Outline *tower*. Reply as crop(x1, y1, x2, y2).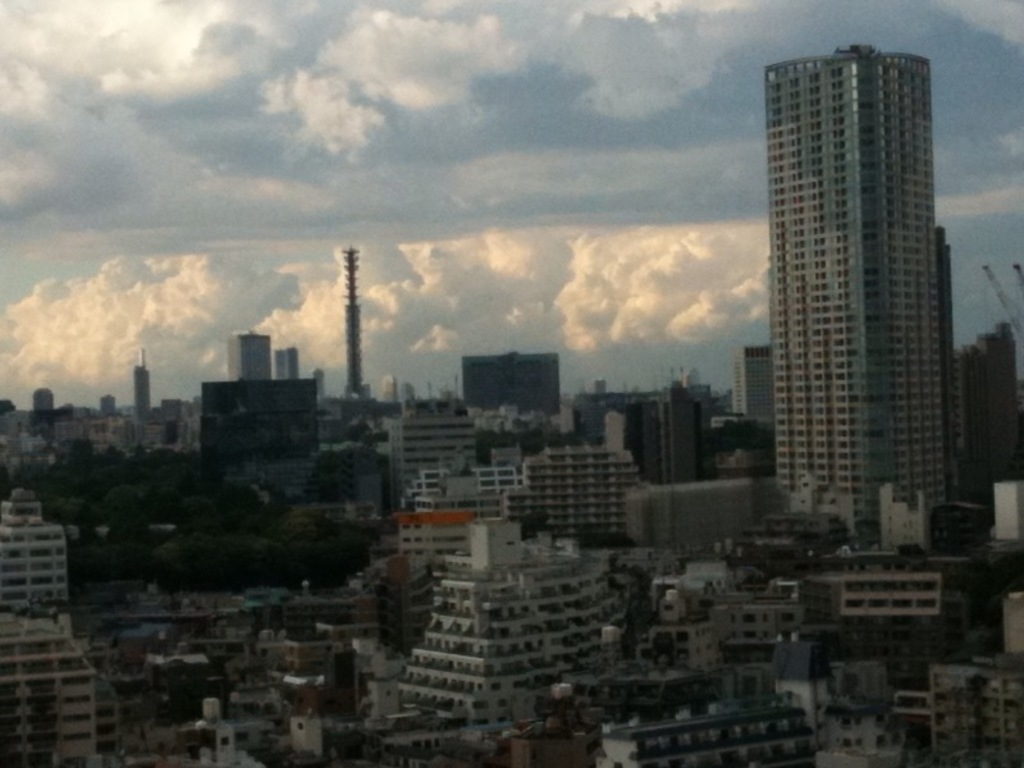
crop(230, 324, 275, 385).
